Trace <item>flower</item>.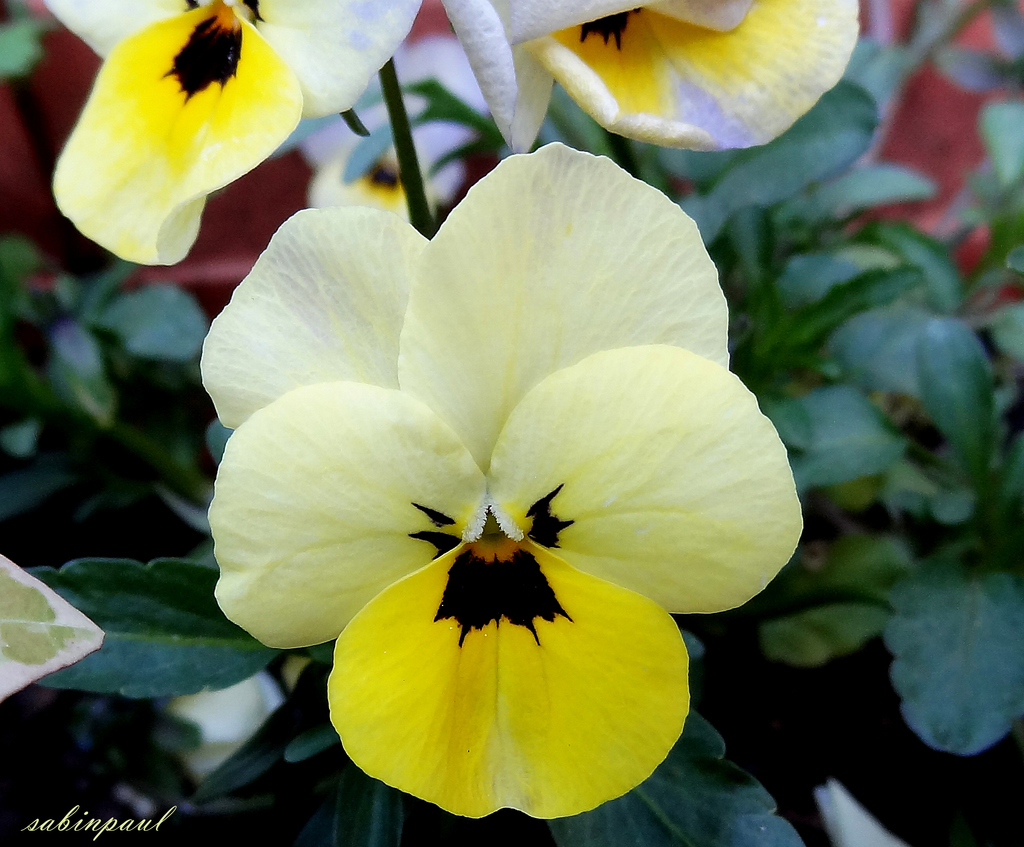
Traced to select_region(47, 0, 420, 270).
